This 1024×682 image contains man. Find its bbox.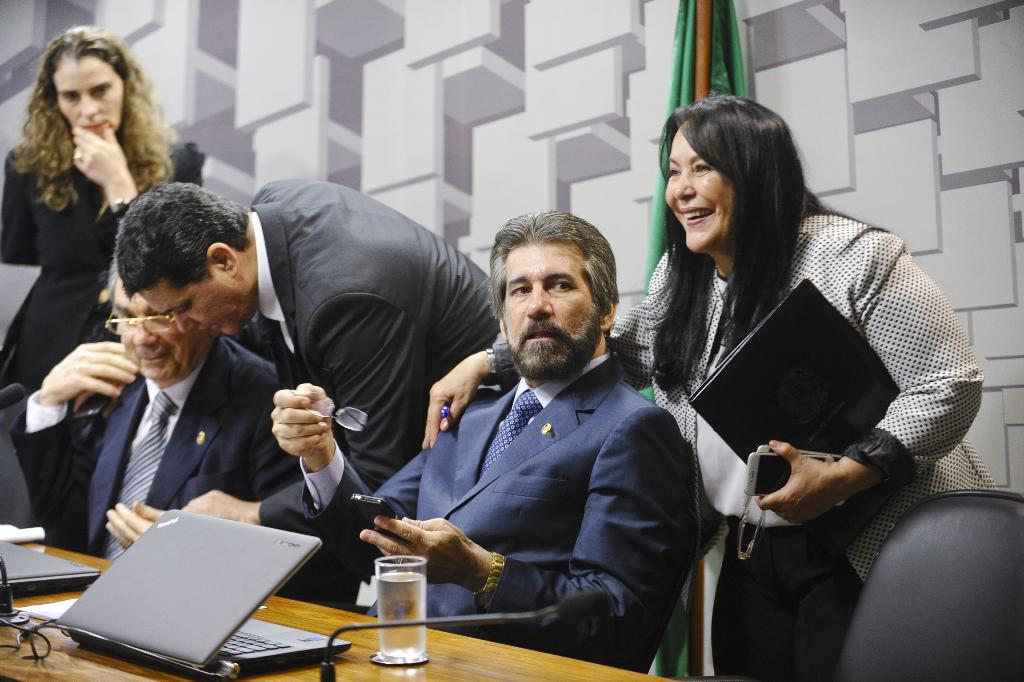
(left=8, top=248, right=316, bottom=567).
